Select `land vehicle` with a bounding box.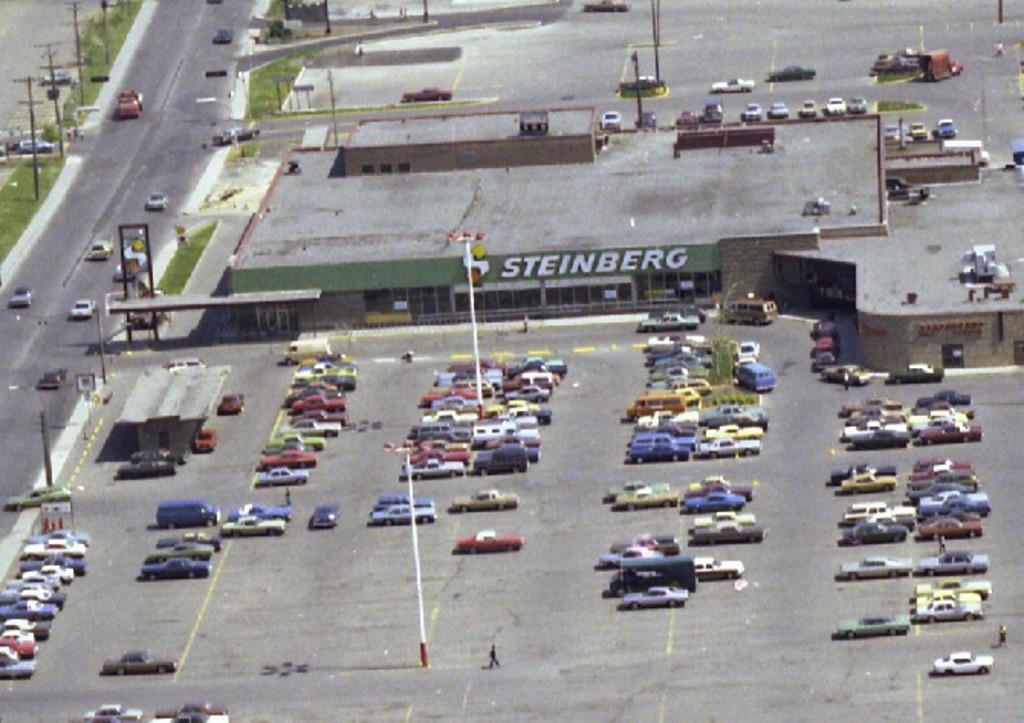
(443,352,507,371).
